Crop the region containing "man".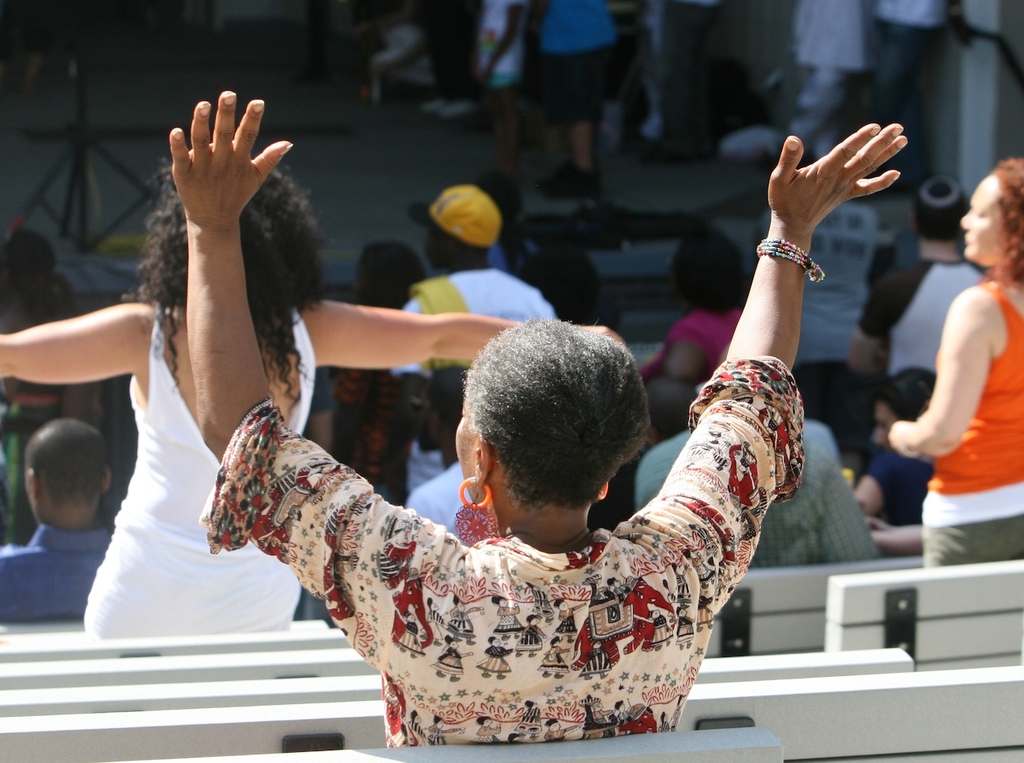
Crop region: {"x1": 787, "y1": 0, "x2": 863, "y2": 168}.
